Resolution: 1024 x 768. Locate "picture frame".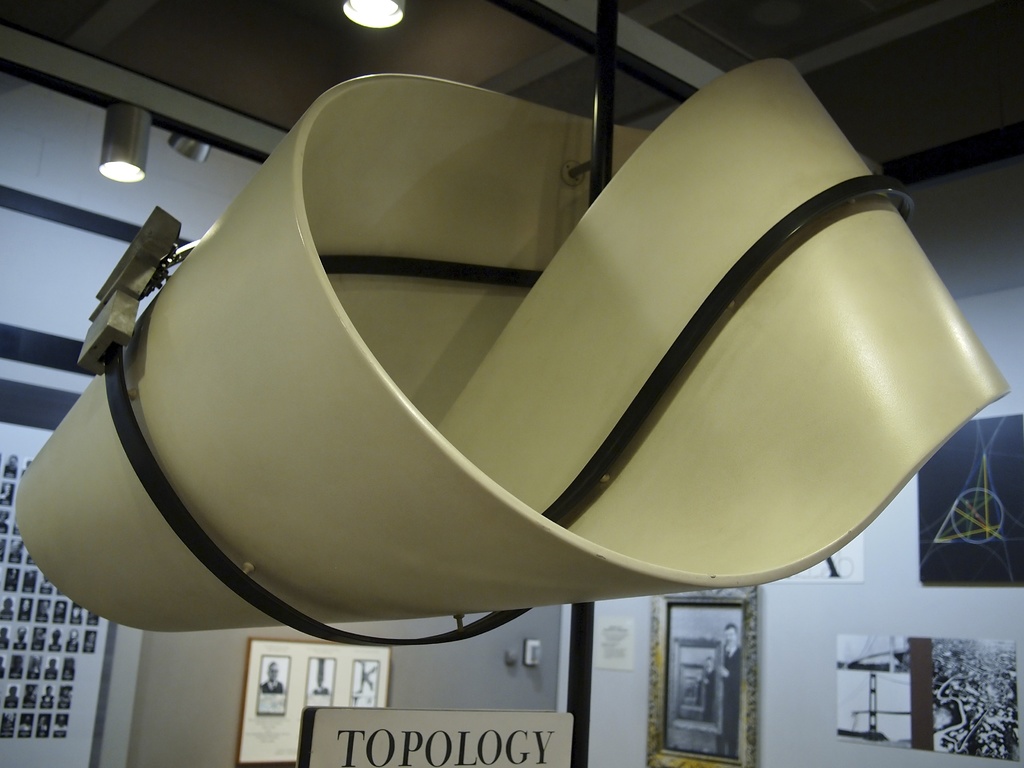
crop(344, 659, 376, 716).
